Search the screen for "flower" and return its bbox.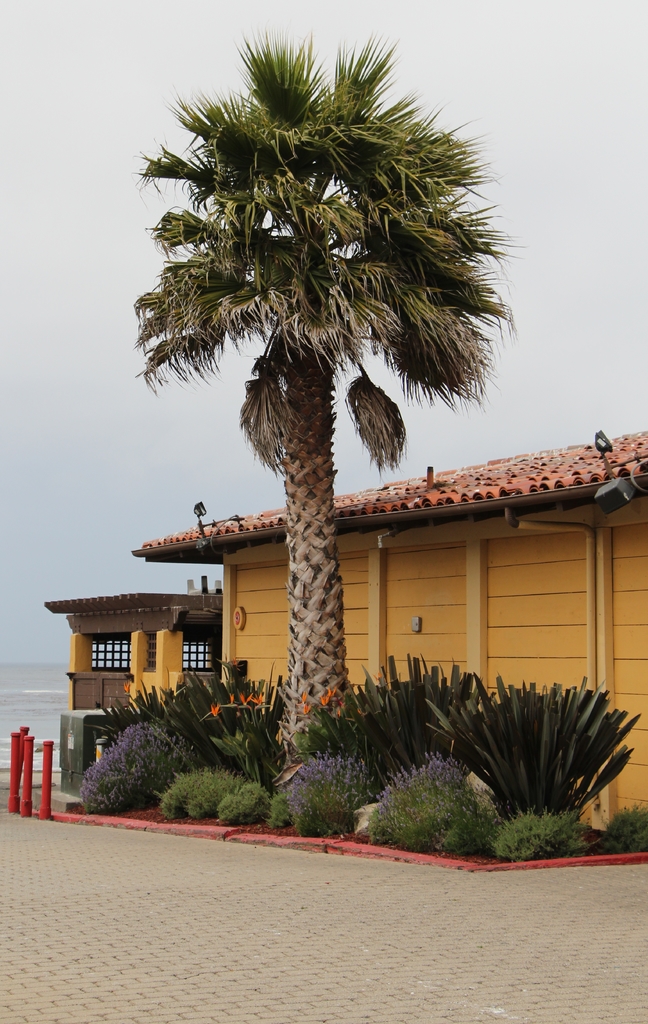
Found: (x1=231, y1=655, x2=241, y2=668).
